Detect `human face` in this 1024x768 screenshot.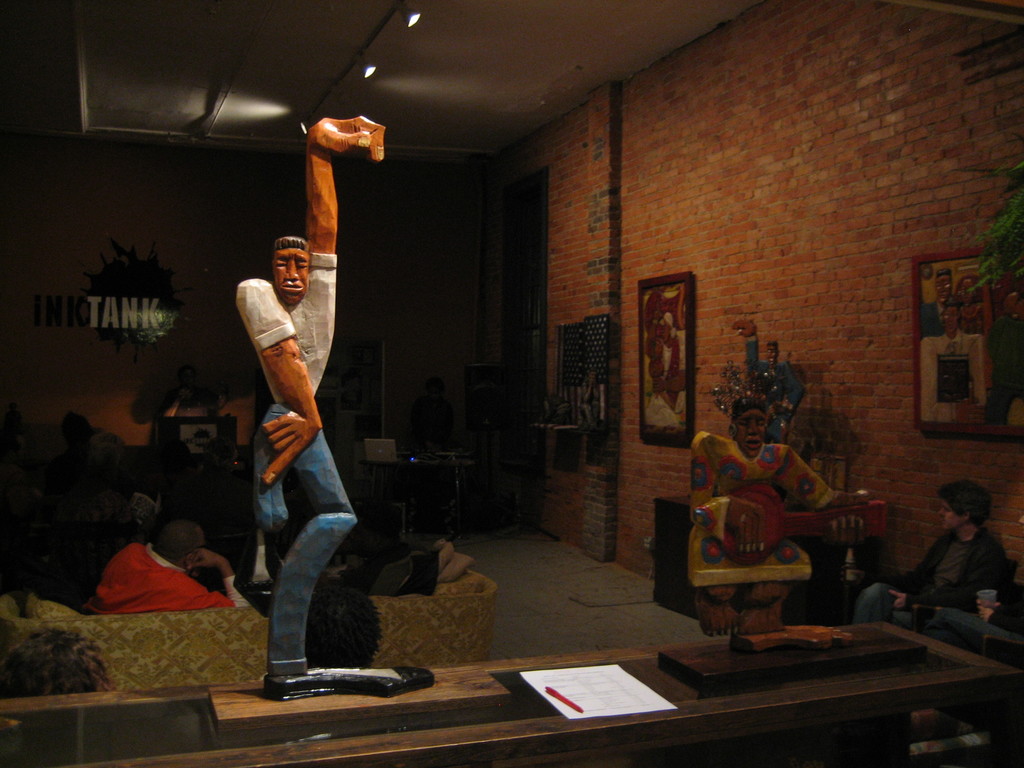
Detection: l=932, t=269, r=952, b=305.
